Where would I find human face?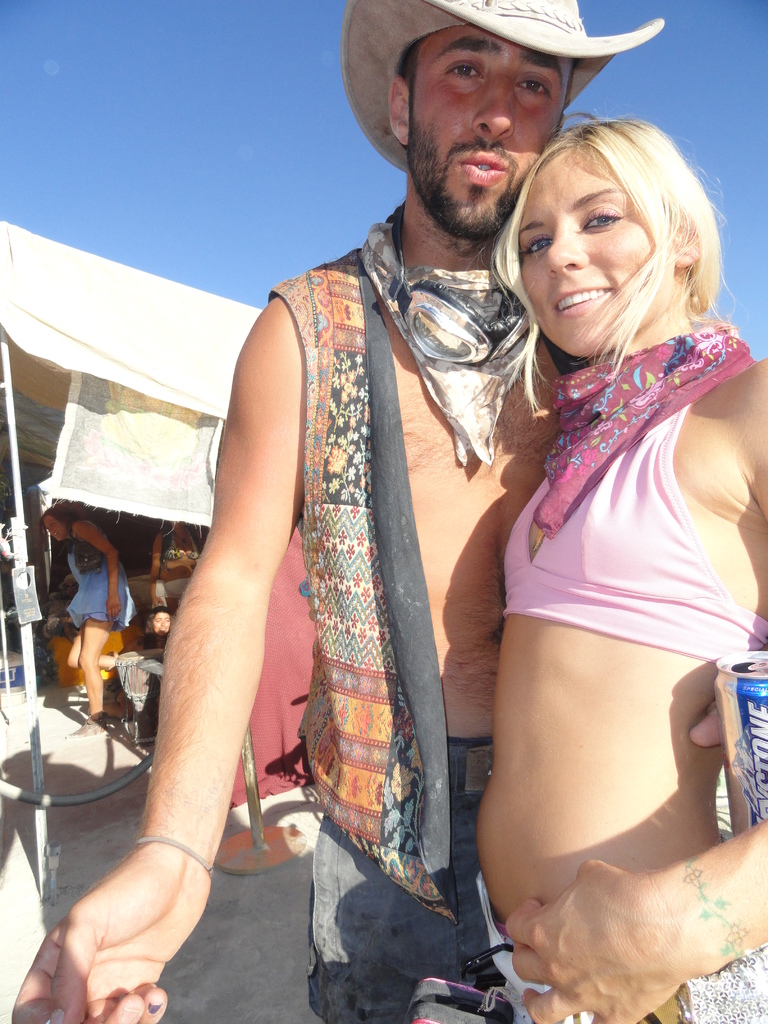
At box=[529, 149, 674, 357].
